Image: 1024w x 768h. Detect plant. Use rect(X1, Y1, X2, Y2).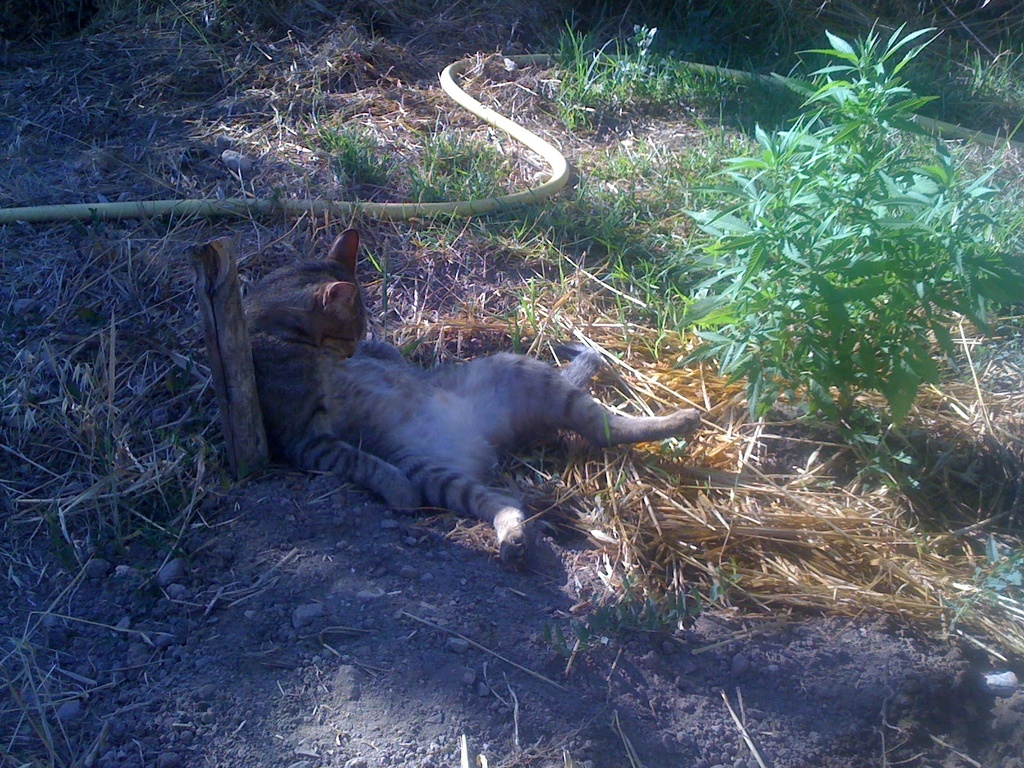
rect(551, 16, 746, 129).
